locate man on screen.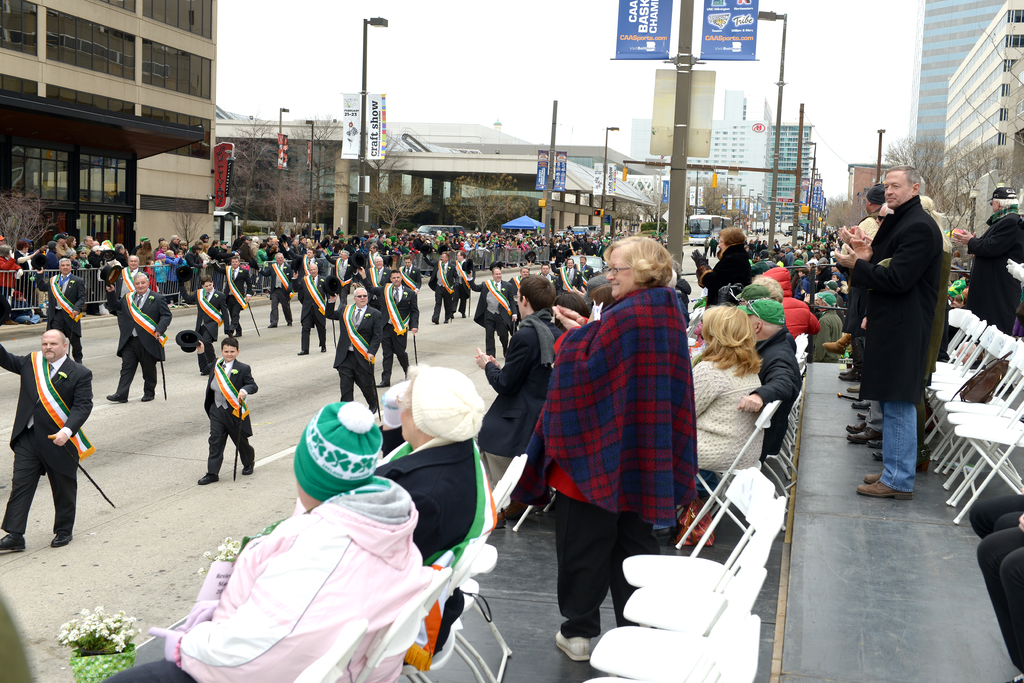
On screen at locate(511, 263, 528, 286).
